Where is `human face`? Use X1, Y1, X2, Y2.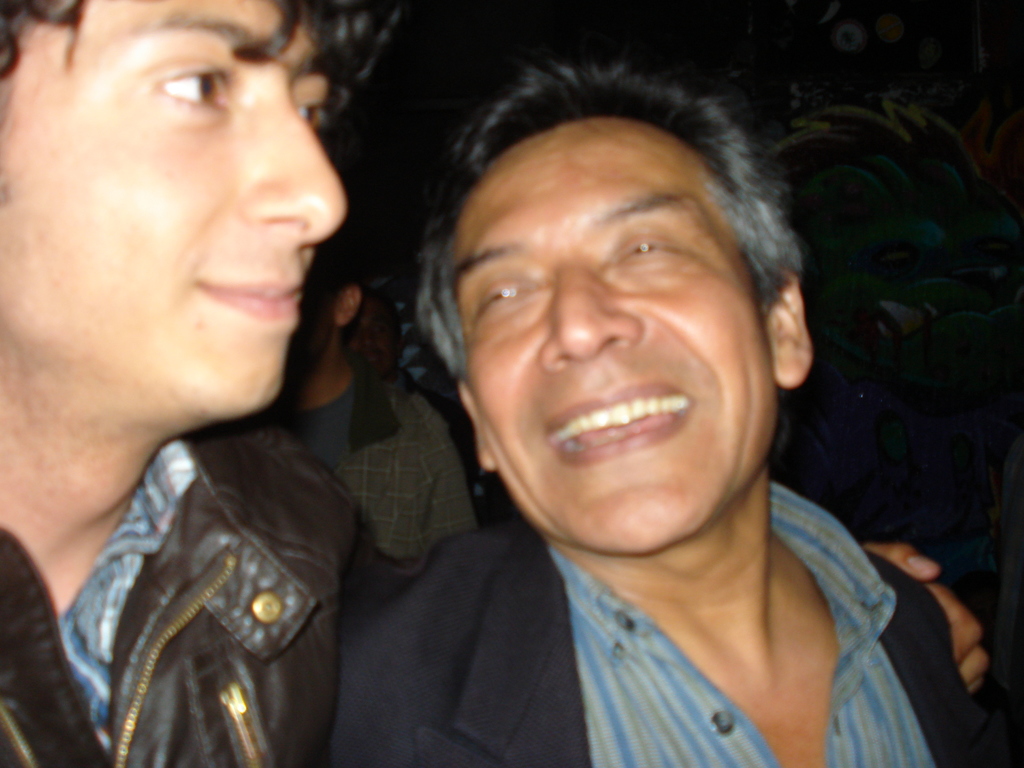
456, 117, 778, 554.
